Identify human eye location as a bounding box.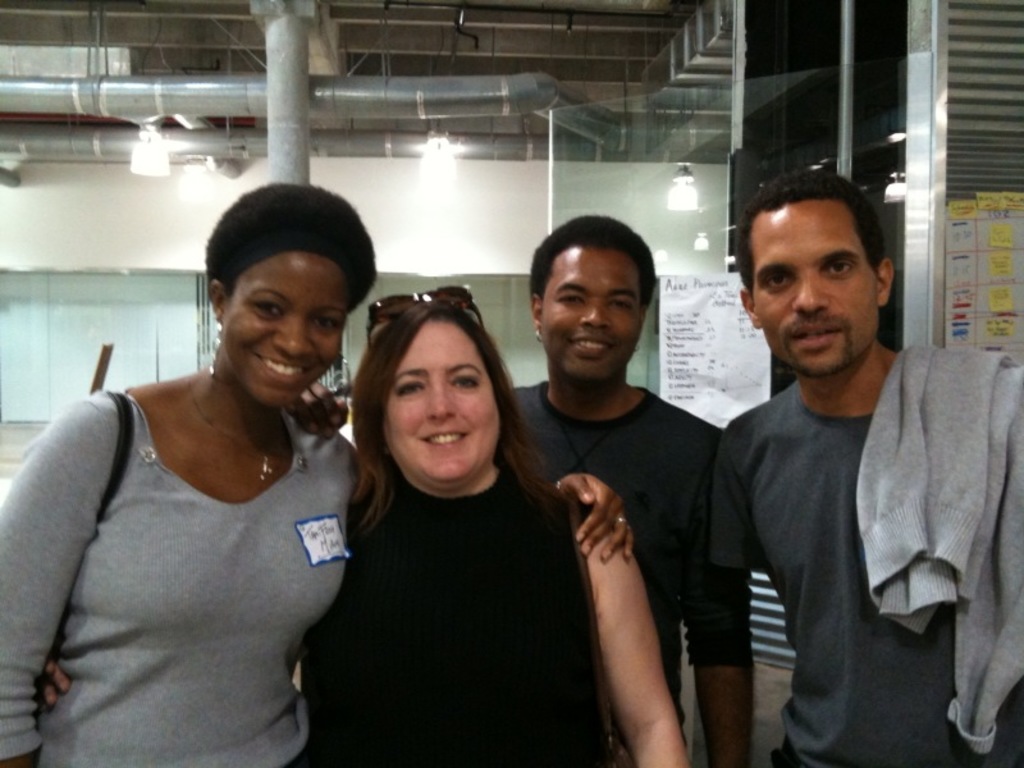
rect(308, 312, 339, 332).
